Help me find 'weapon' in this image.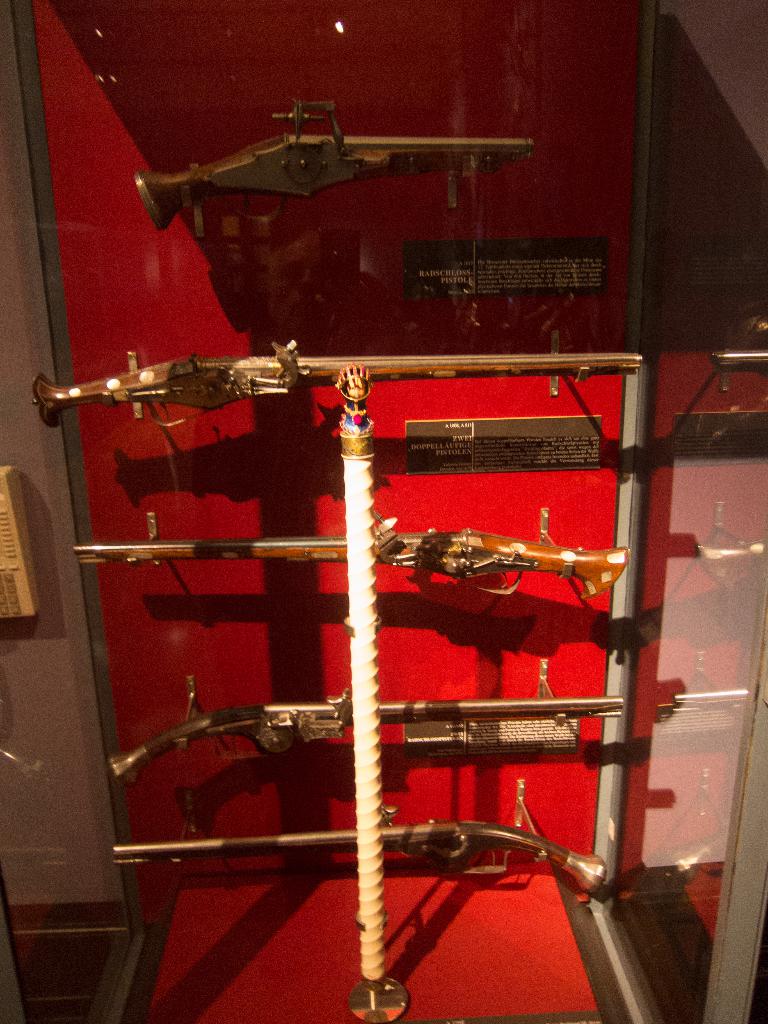
Found it: 31/339/643/429.
